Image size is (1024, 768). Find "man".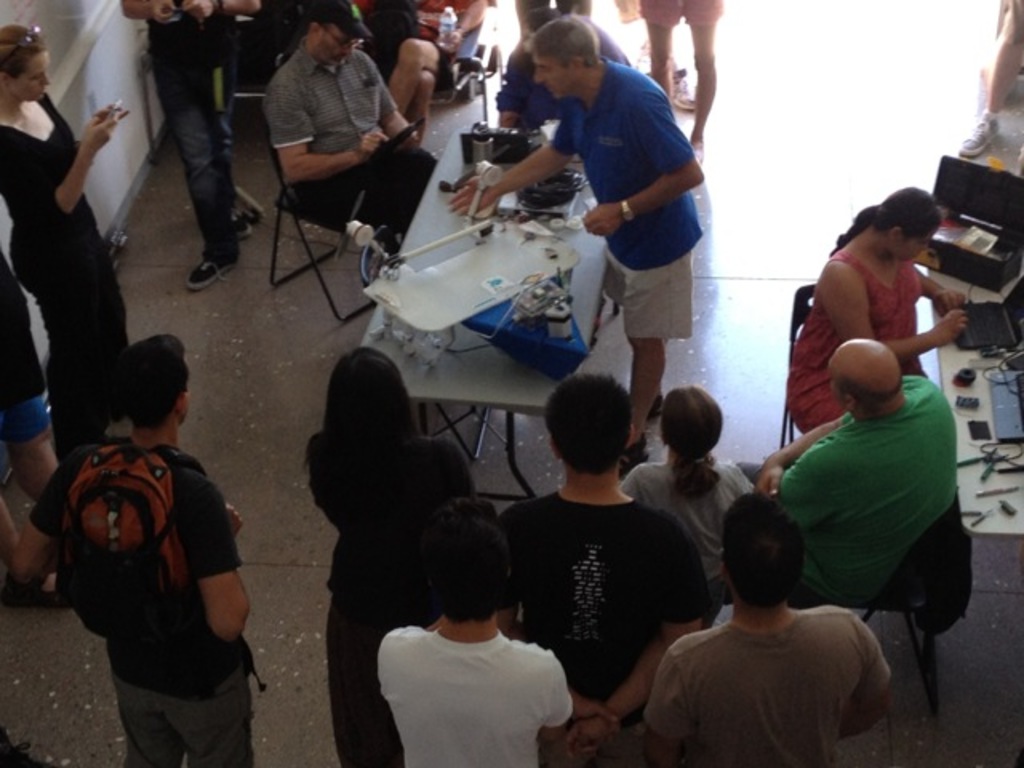
detection(368, 496, 570, 766).
